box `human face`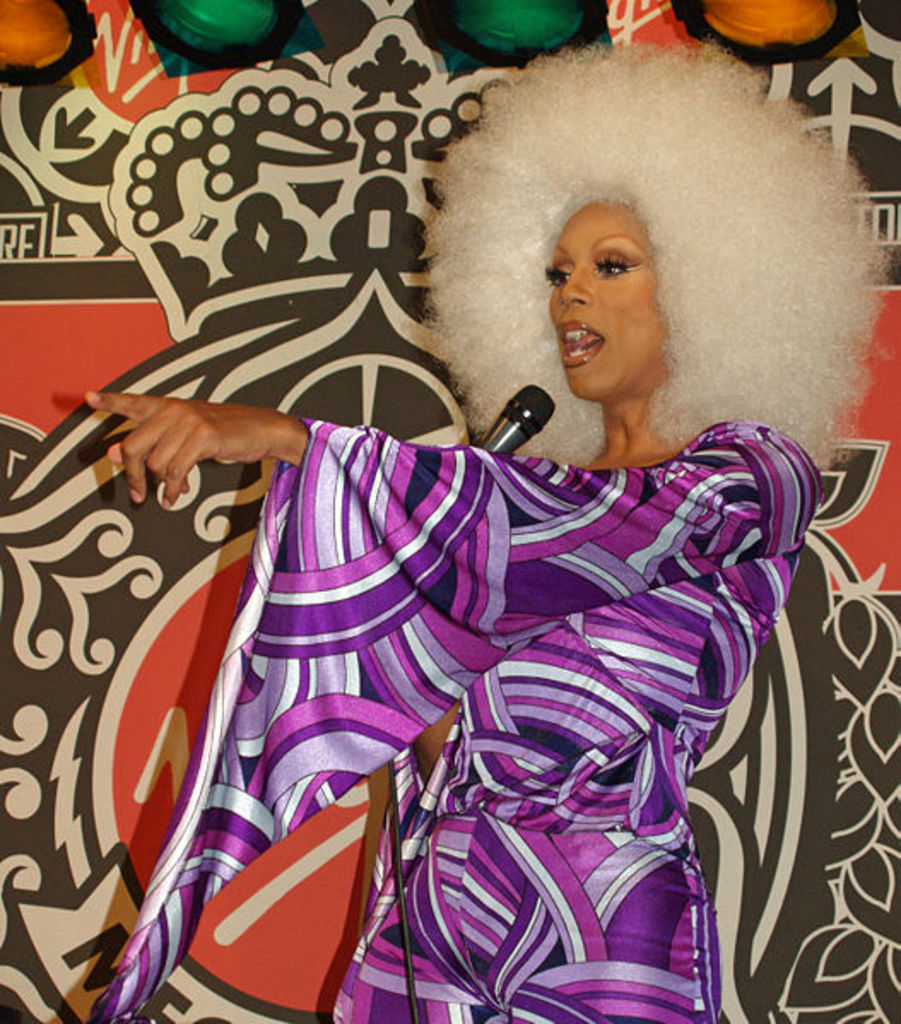
545:200:668:407
